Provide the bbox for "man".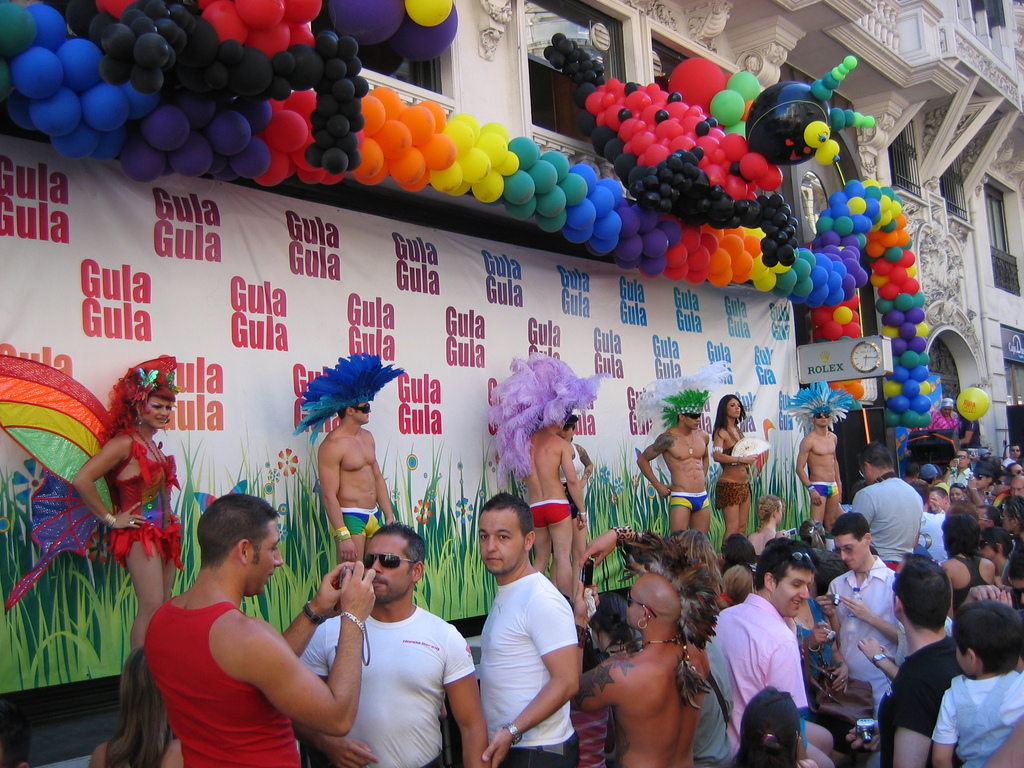
[490,353,607,591].
